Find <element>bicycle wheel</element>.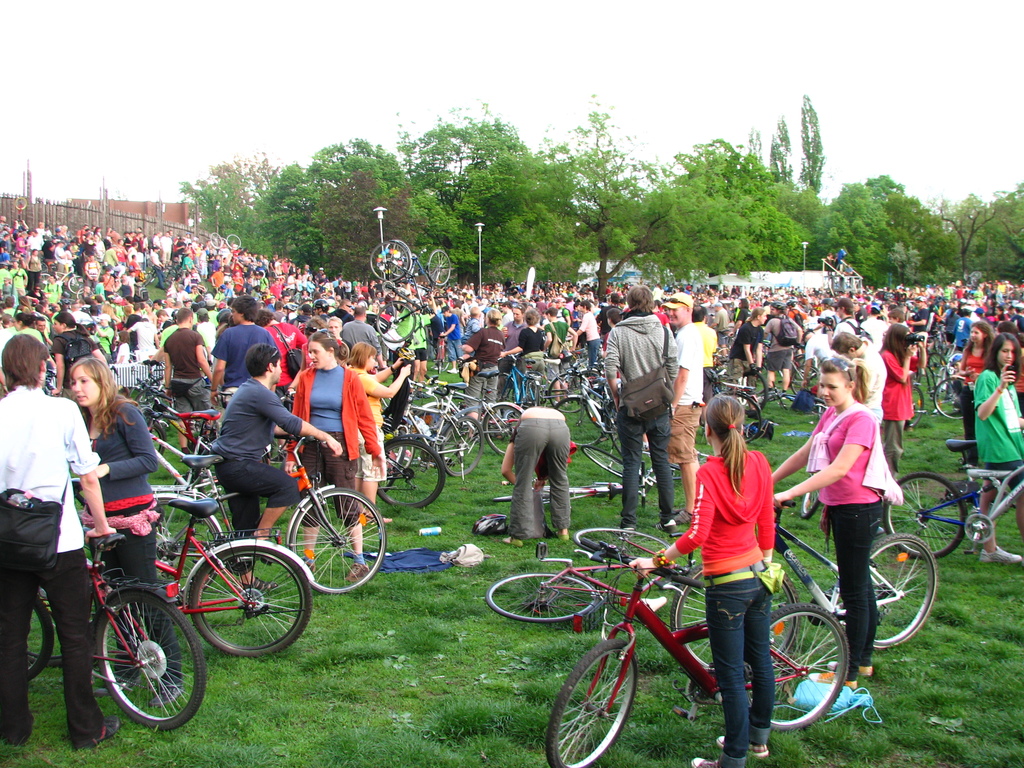
left=291, top=484, right=390, bottom=596.
